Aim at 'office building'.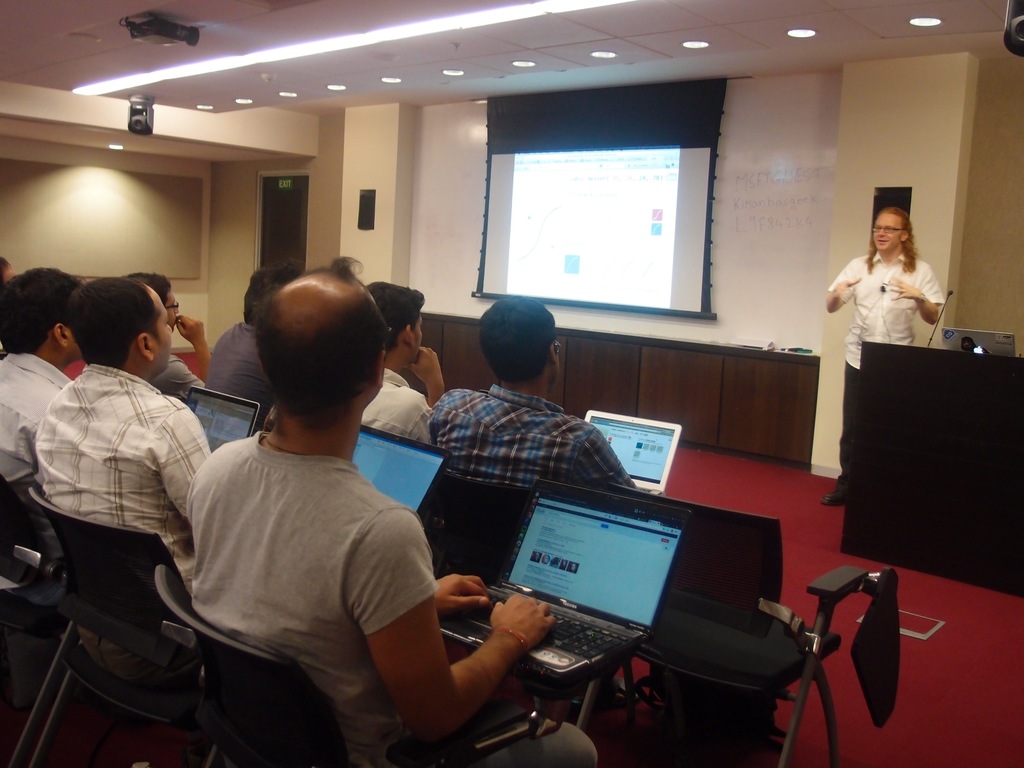
Aimed at x1=35, y1=3, x2=1023, y2=767.
